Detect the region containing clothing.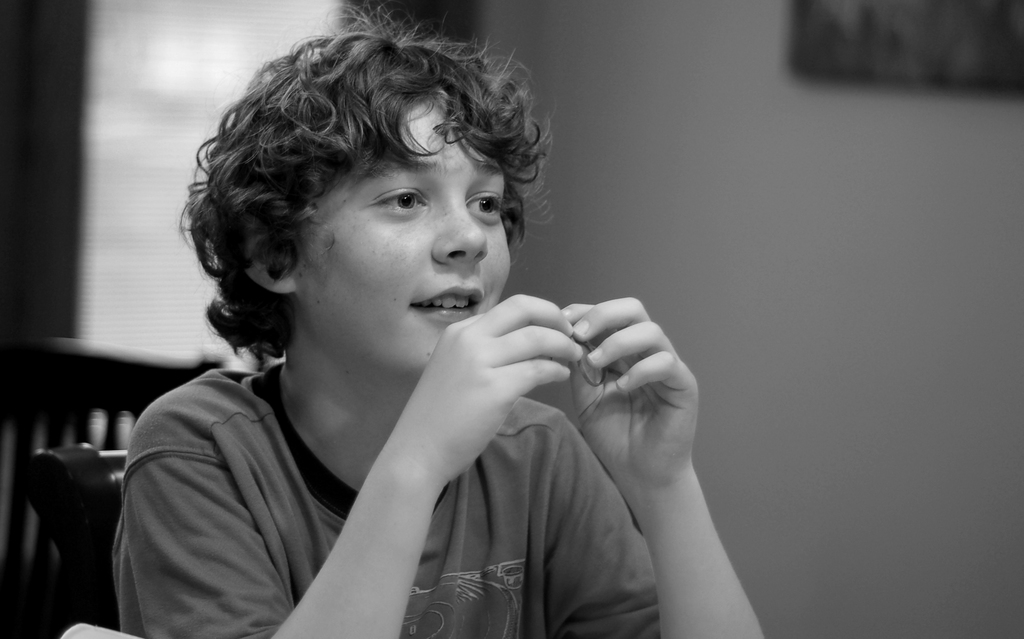
locate(92, 286, 684, 629).
